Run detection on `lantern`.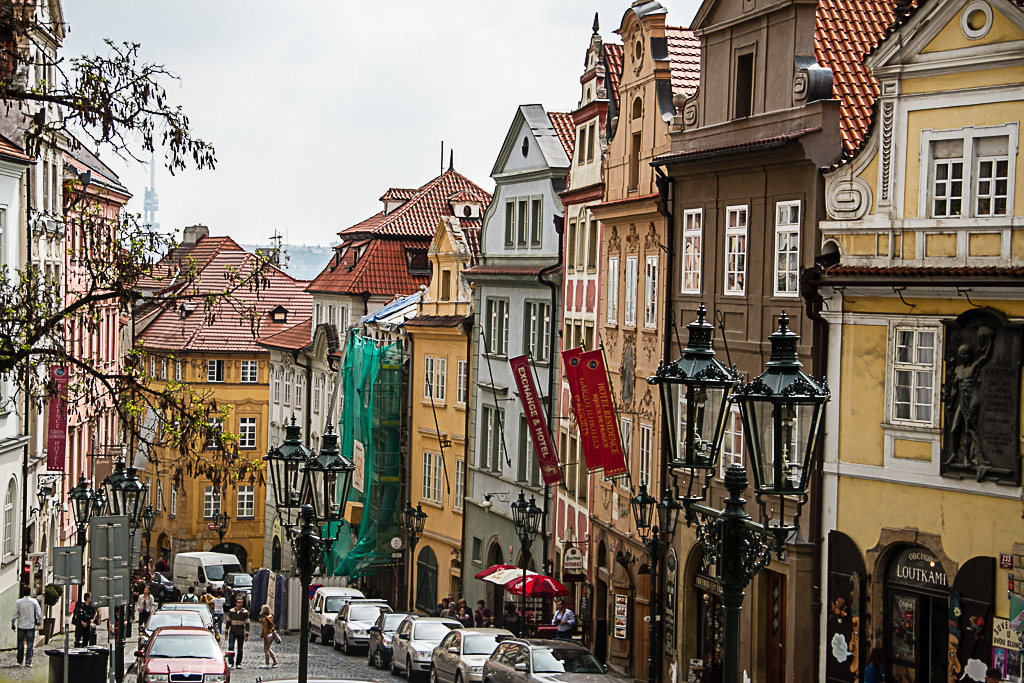
Result: {"left": 520, "top": 492, "right": 543, "bottom": 546}.
